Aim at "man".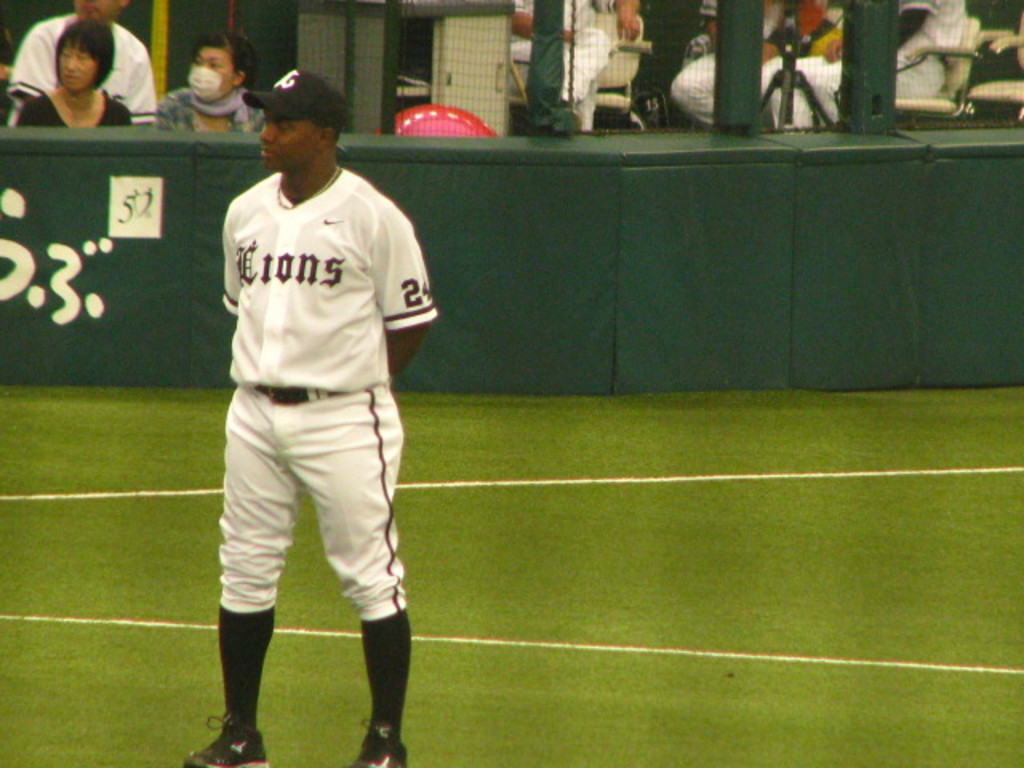
Aimed at [498, 0, 643, 130].
